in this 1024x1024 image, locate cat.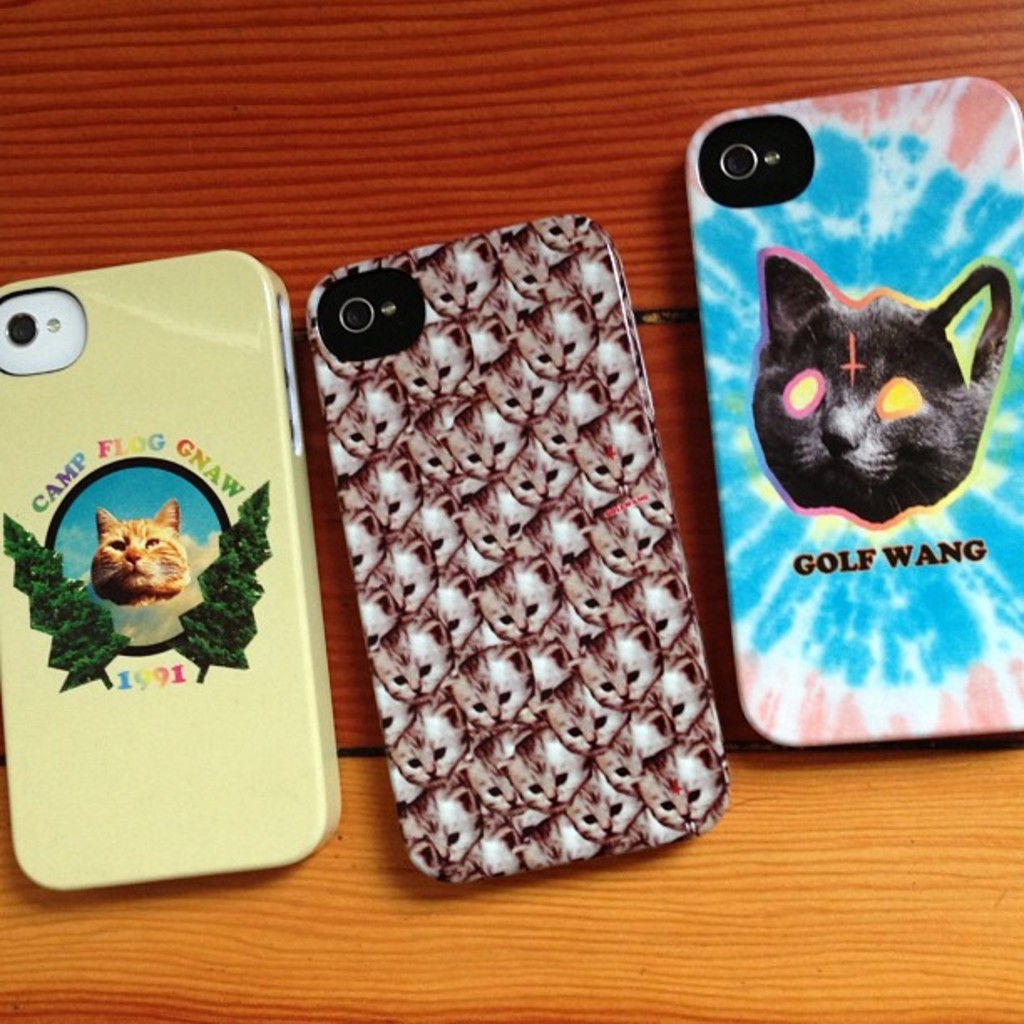
Bounding box: region(85, 497, 187, 607).
